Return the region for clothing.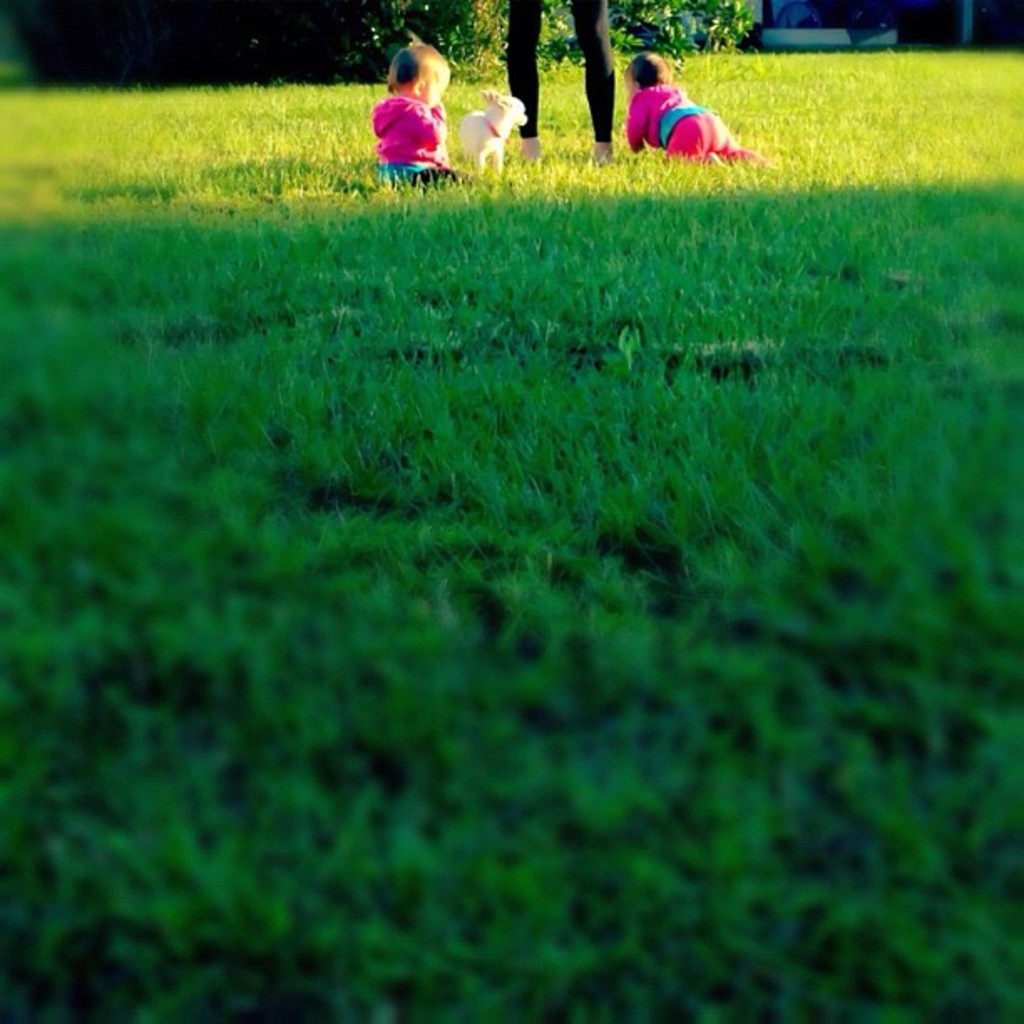
locate(622, 75, 748, 161).
